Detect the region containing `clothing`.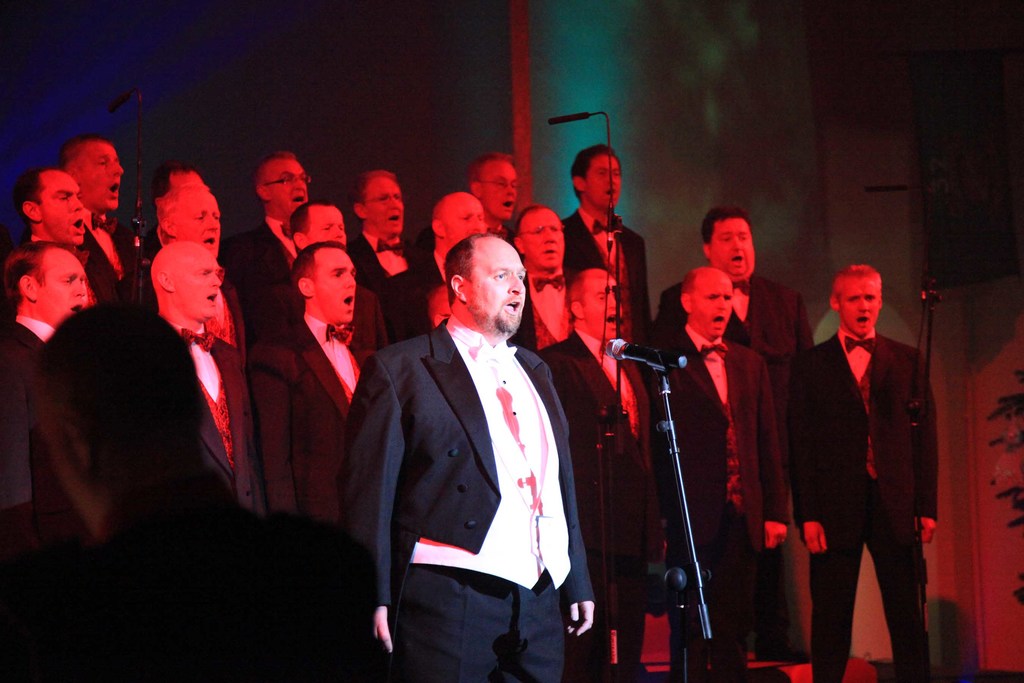
<region>92, 308, 266, 662</region>.
